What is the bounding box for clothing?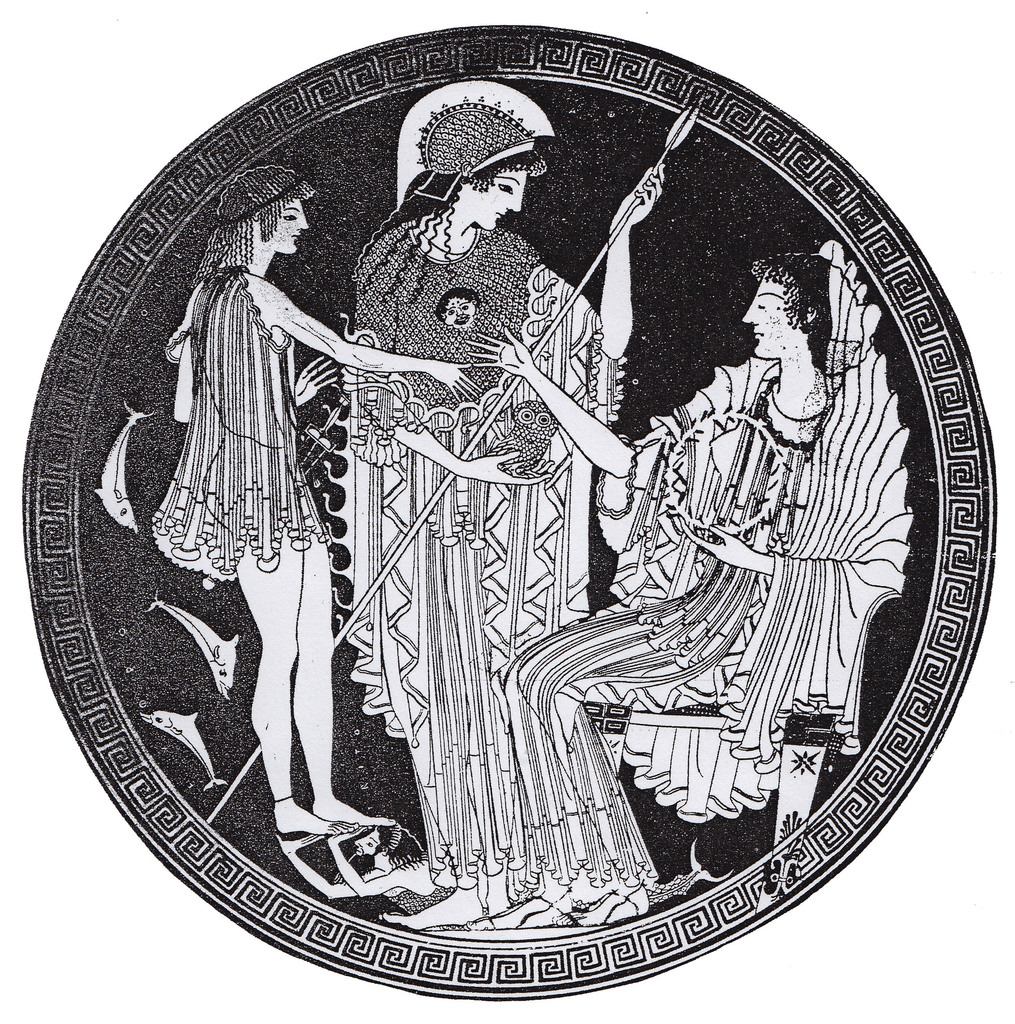
crop(486, 286, 931, 911).
